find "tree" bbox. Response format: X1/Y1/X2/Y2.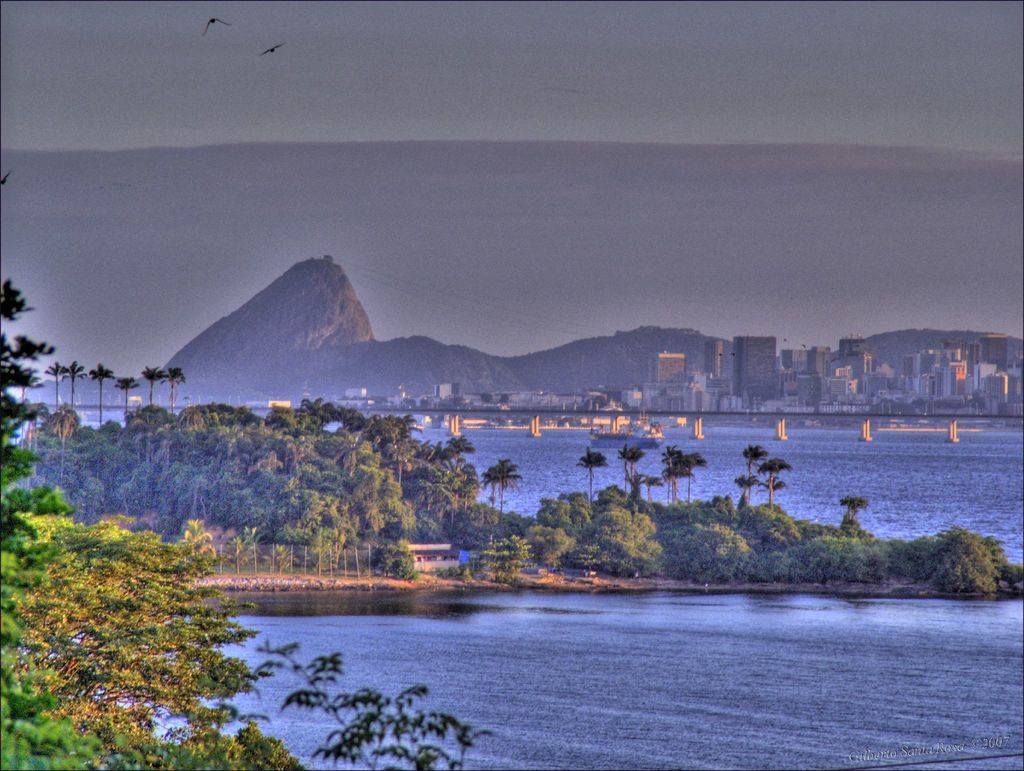
660/441/678/500.
